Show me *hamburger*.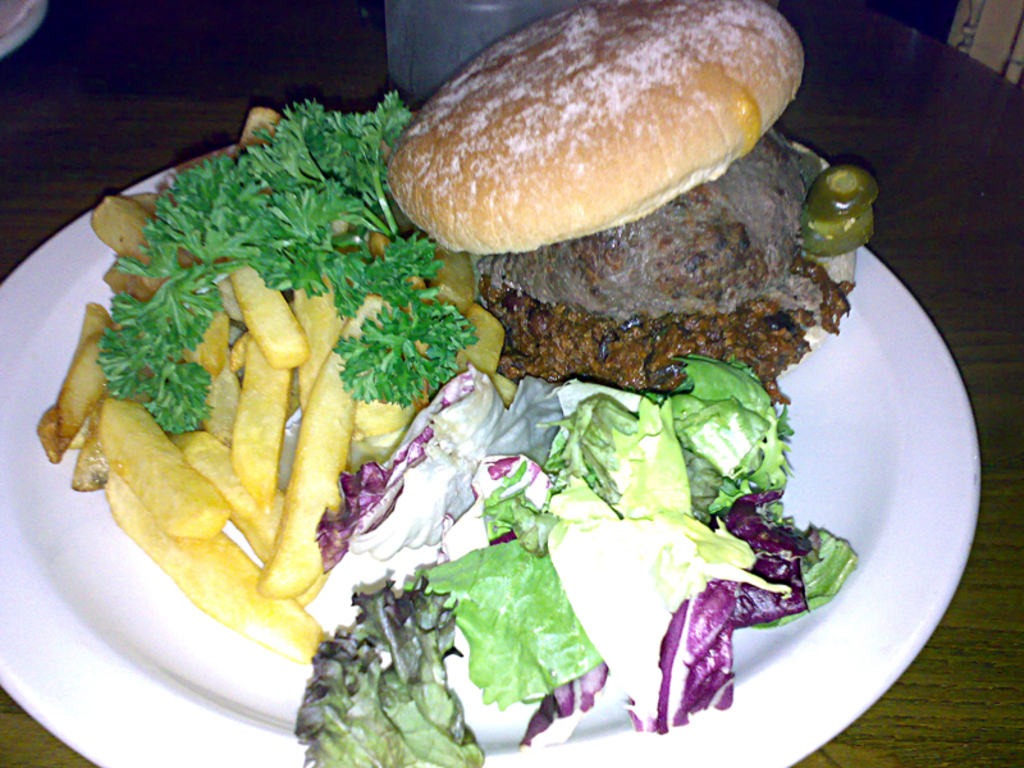
*hamburger* is here: 381:0:856:406.
